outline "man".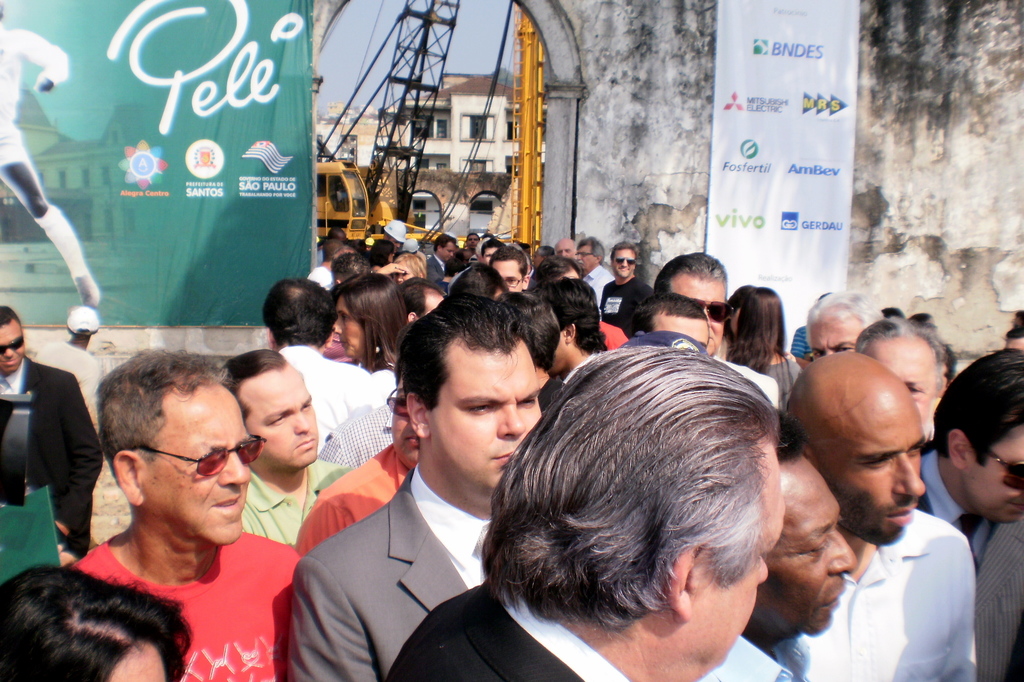
Outline: 0,306,99,570.
